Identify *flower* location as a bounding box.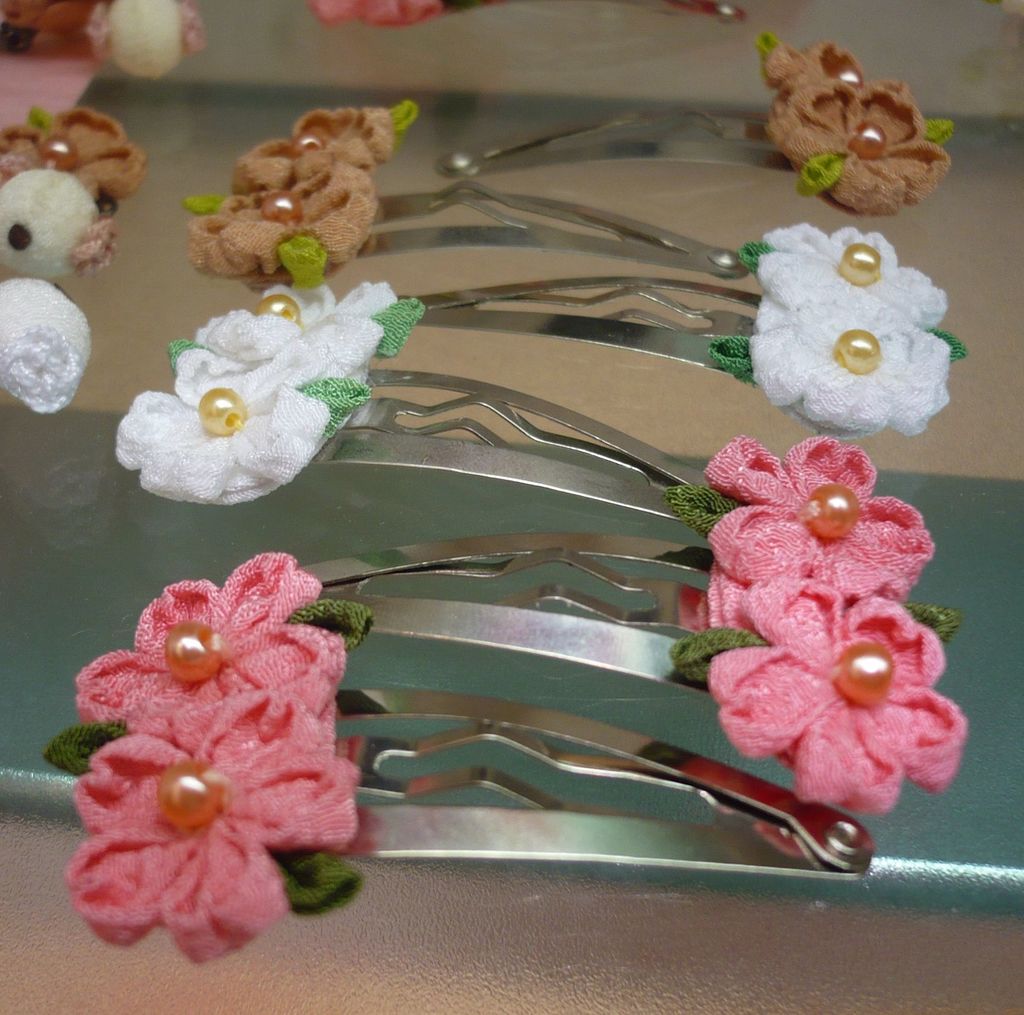
[left=762, top=36, right=957, bottom=213].
